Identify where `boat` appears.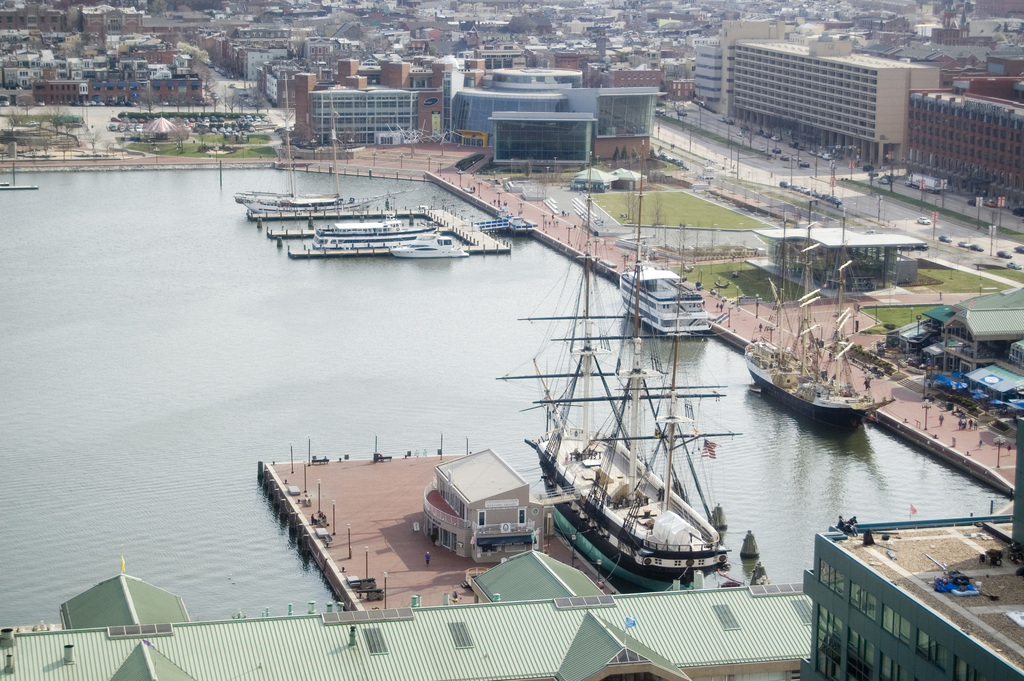
Appears at <region>268, 209, 430, 239</region>.
